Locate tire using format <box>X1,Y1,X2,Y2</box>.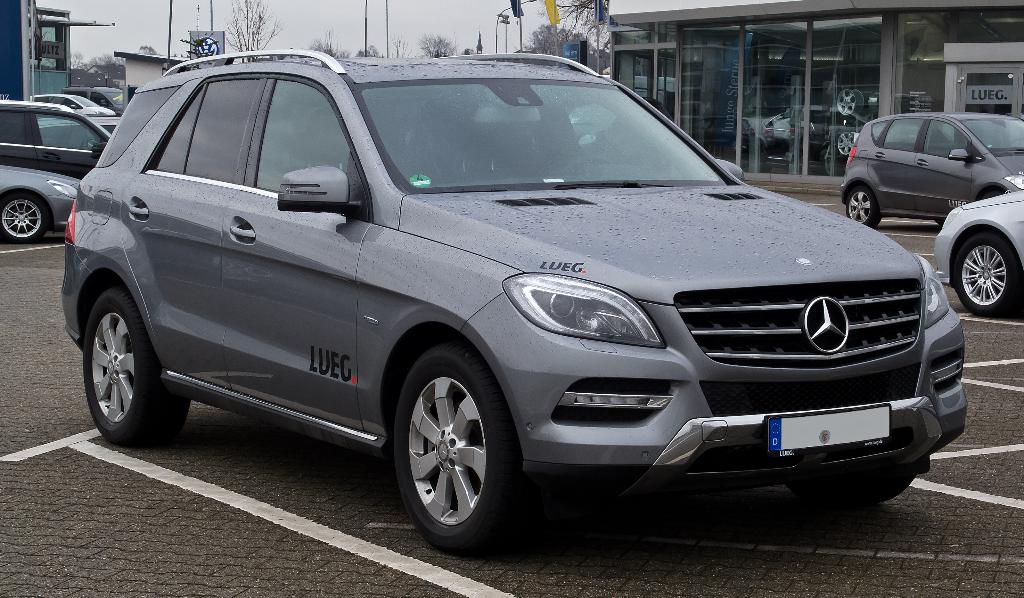
<box>0,193,47,246</box>.
